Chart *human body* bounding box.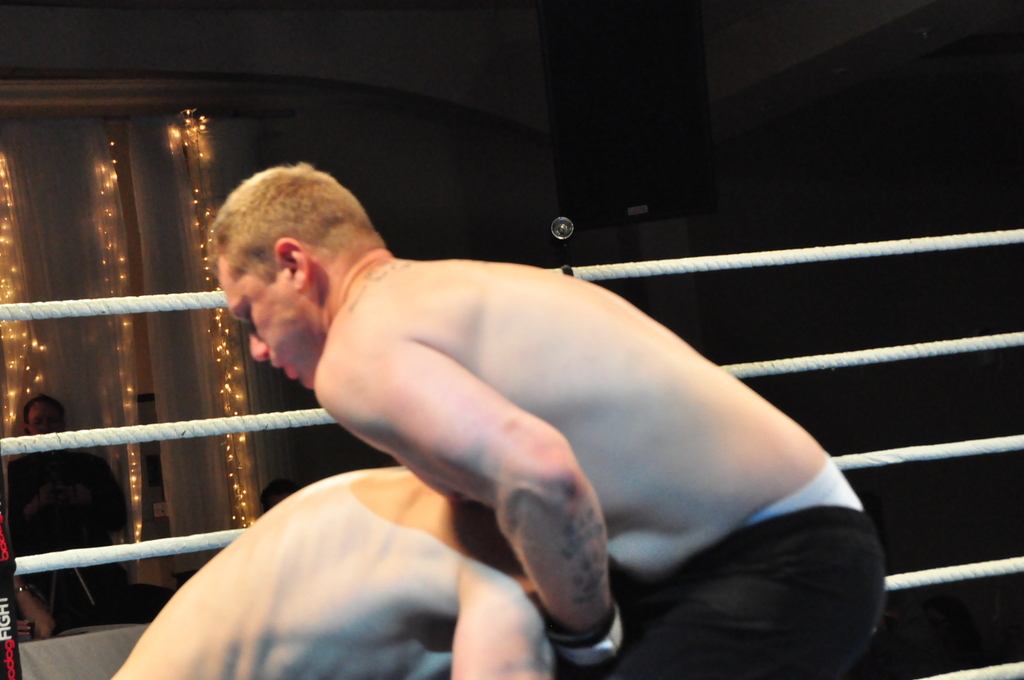
Charted: [left=2, top=446, right=133, bottom=631].
